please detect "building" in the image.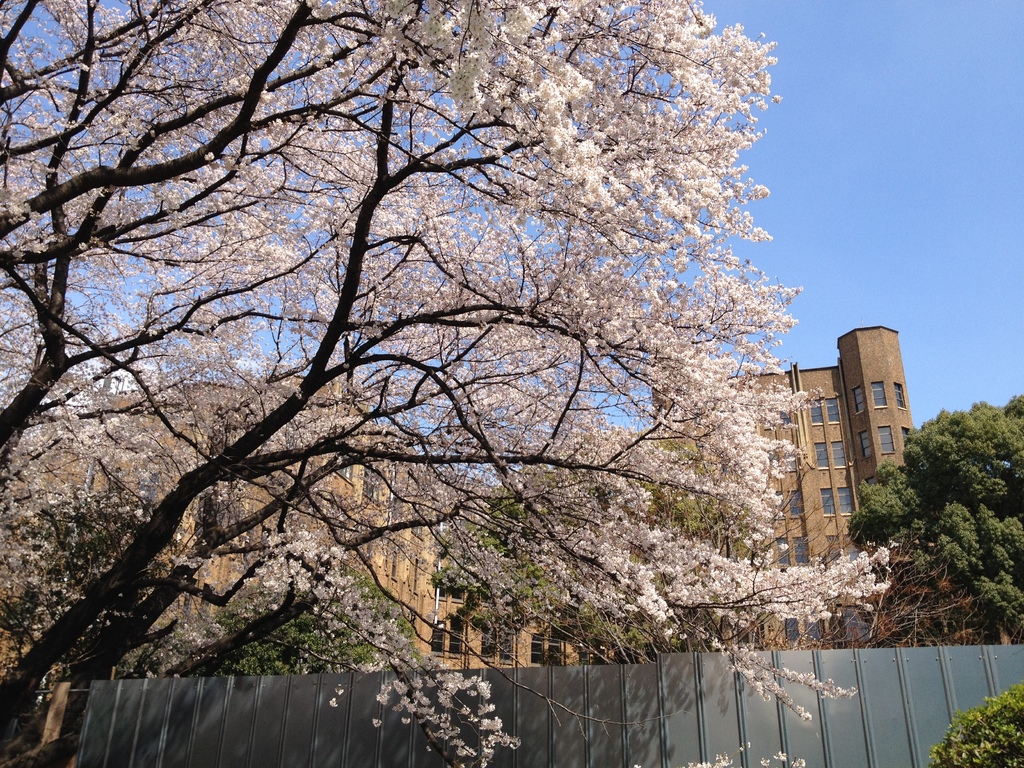
{"x1": 657, "y1": 324, "x2": 909, "y2": 647}.
